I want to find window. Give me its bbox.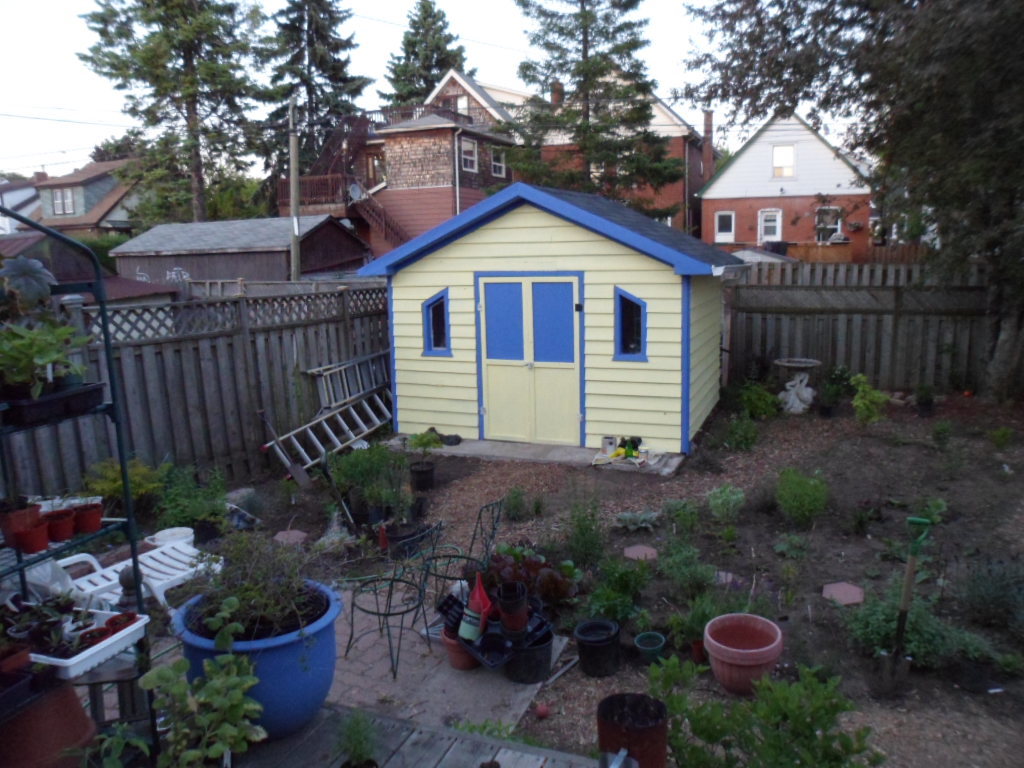
(462, 138, 478, 172).
